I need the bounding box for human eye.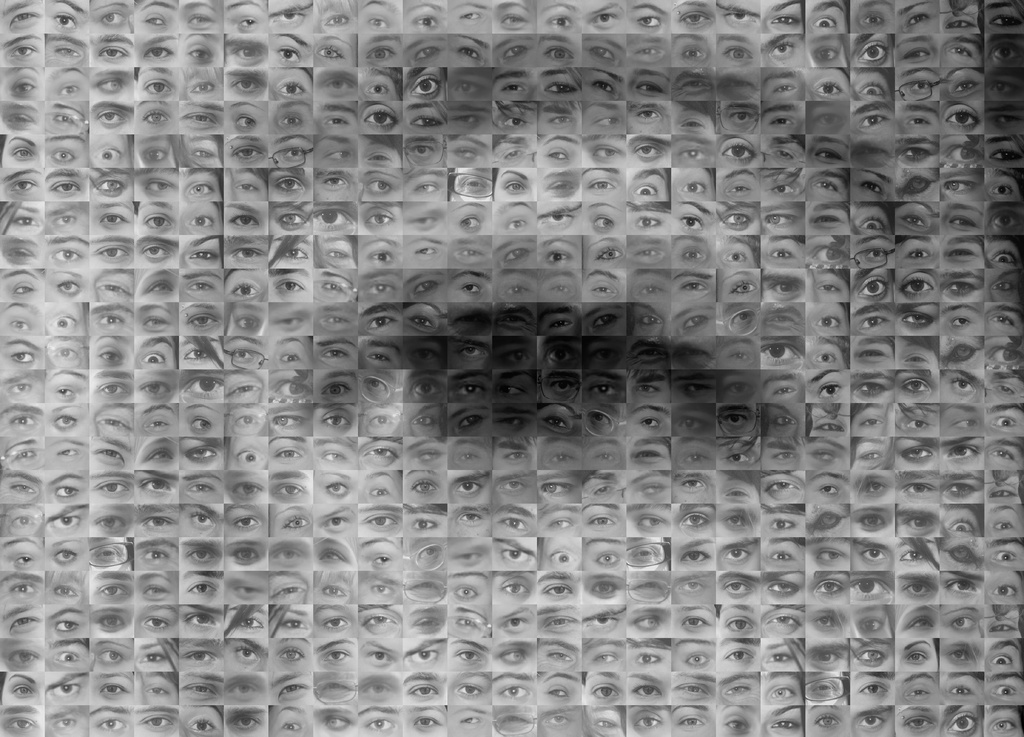
Here it is: box=[230, 516, 257, 532].
